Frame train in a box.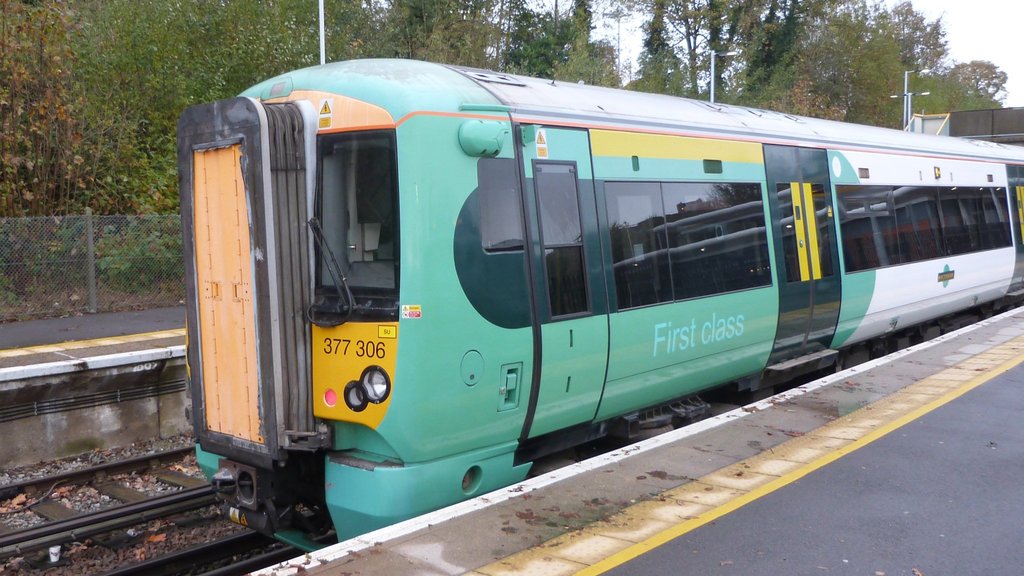
(x1=183, y1=57, x2=1023, y2=554).
